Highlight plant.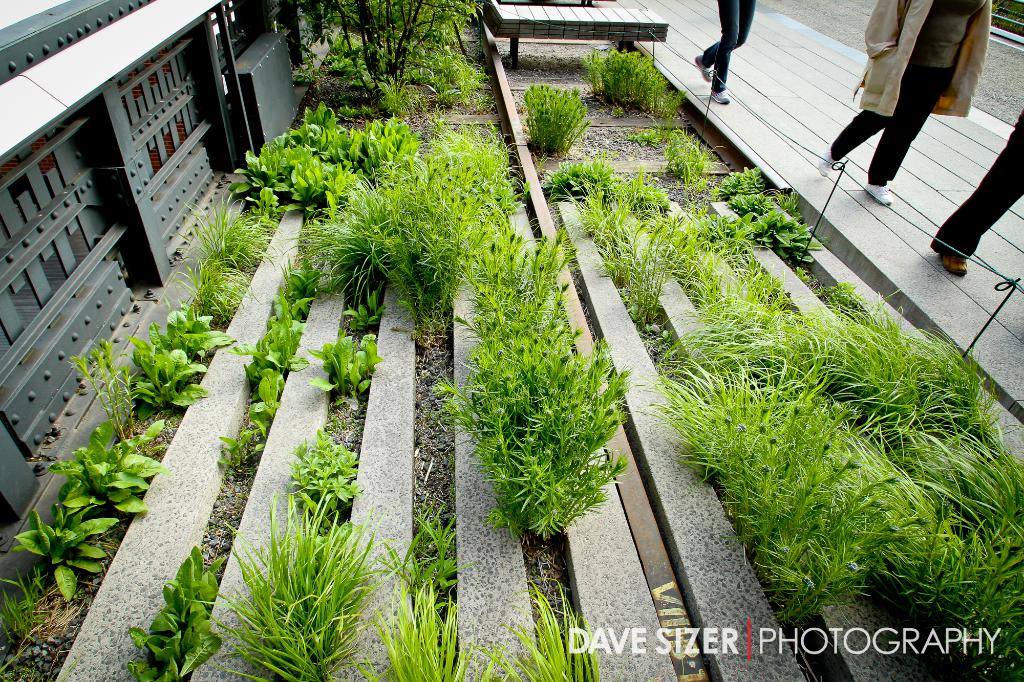
Highlighted region: 214 427 269 480.
